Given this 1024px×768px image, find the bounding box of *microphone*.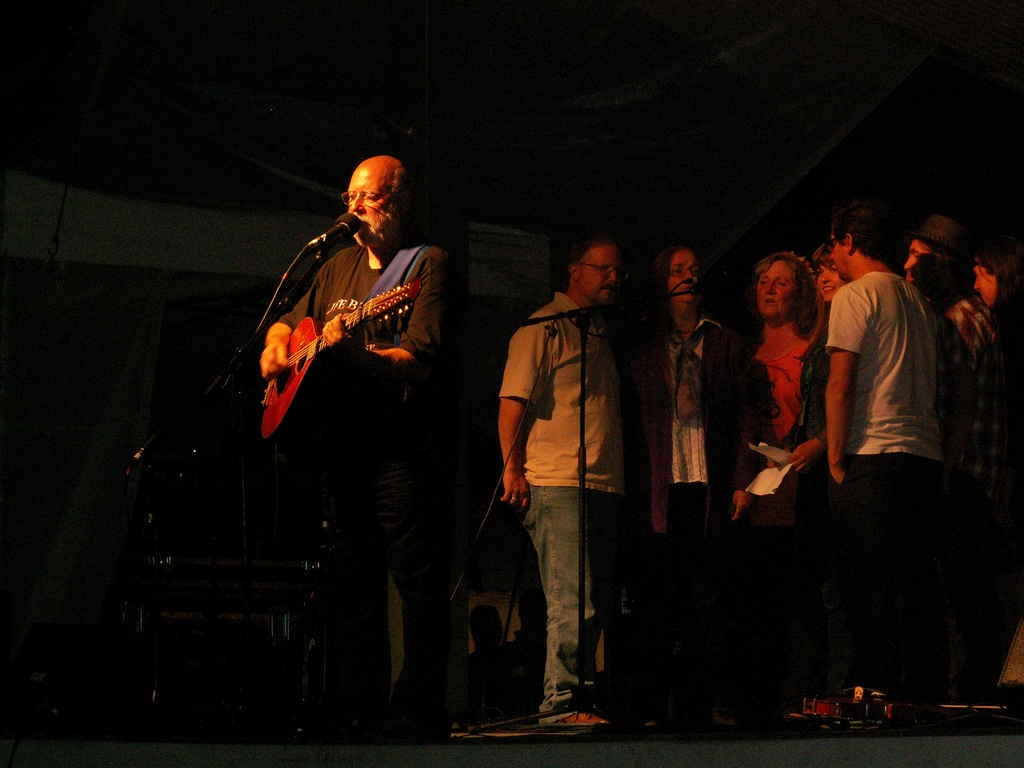
BBox(301, 210, 363, 246).
